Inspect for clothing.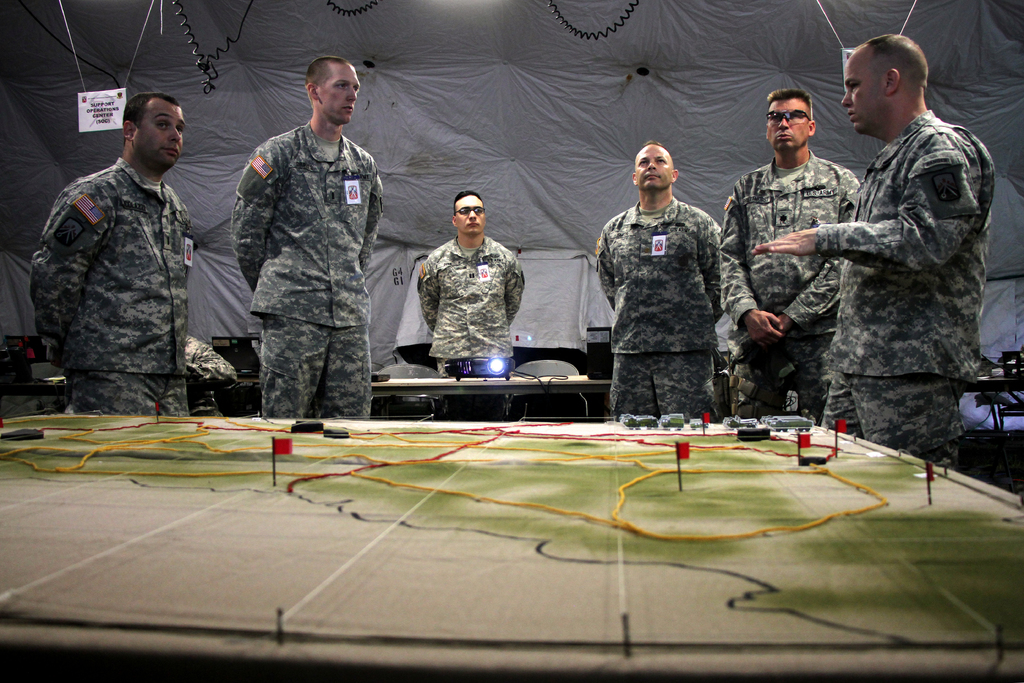
Inspection: crop(707, 151, 851, 416).
